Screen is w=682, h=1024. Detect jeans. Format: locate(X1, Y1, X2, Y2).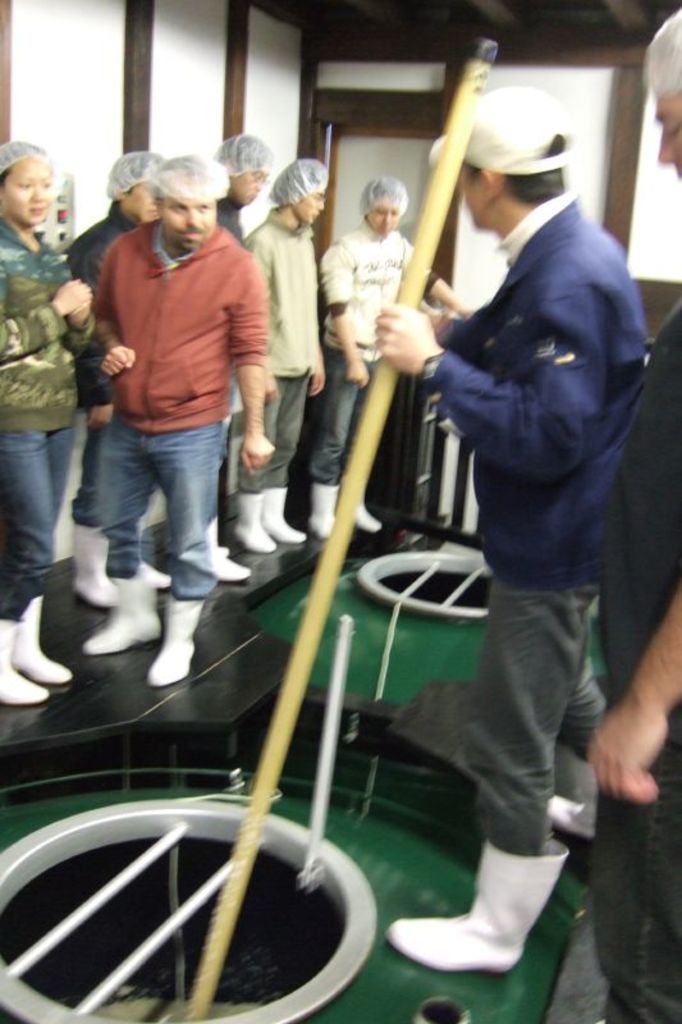
locate(312, 356, 374, 484).
